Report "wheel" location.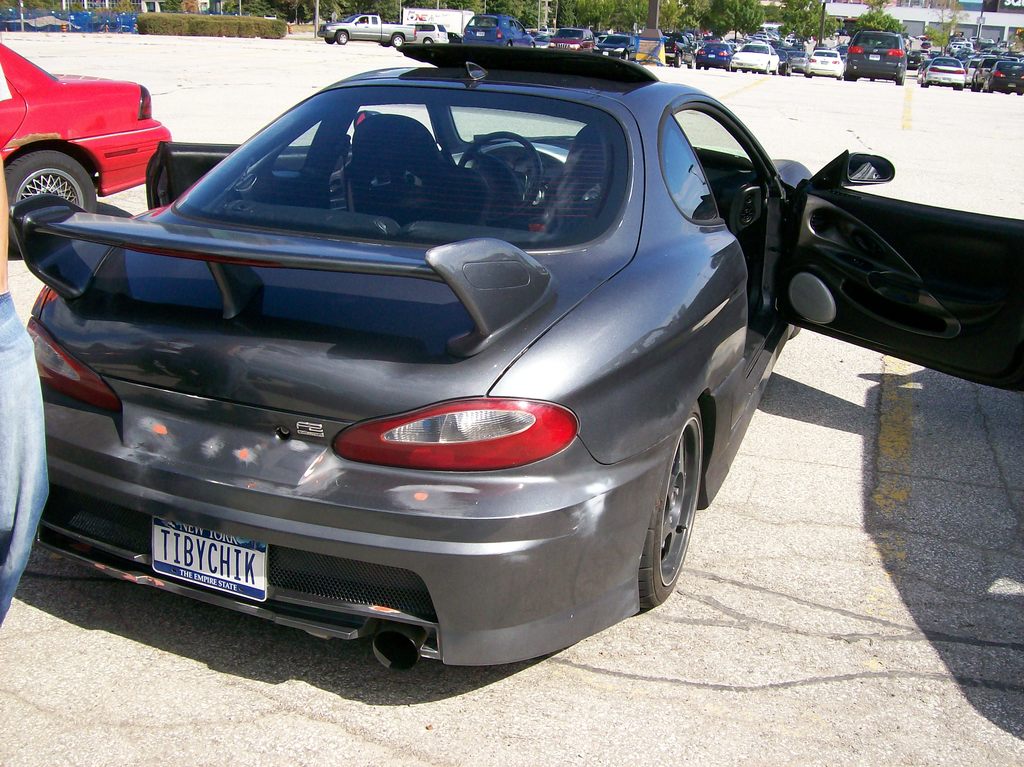
Report: [x1=337, y1=31, x2=347, y2=44].
